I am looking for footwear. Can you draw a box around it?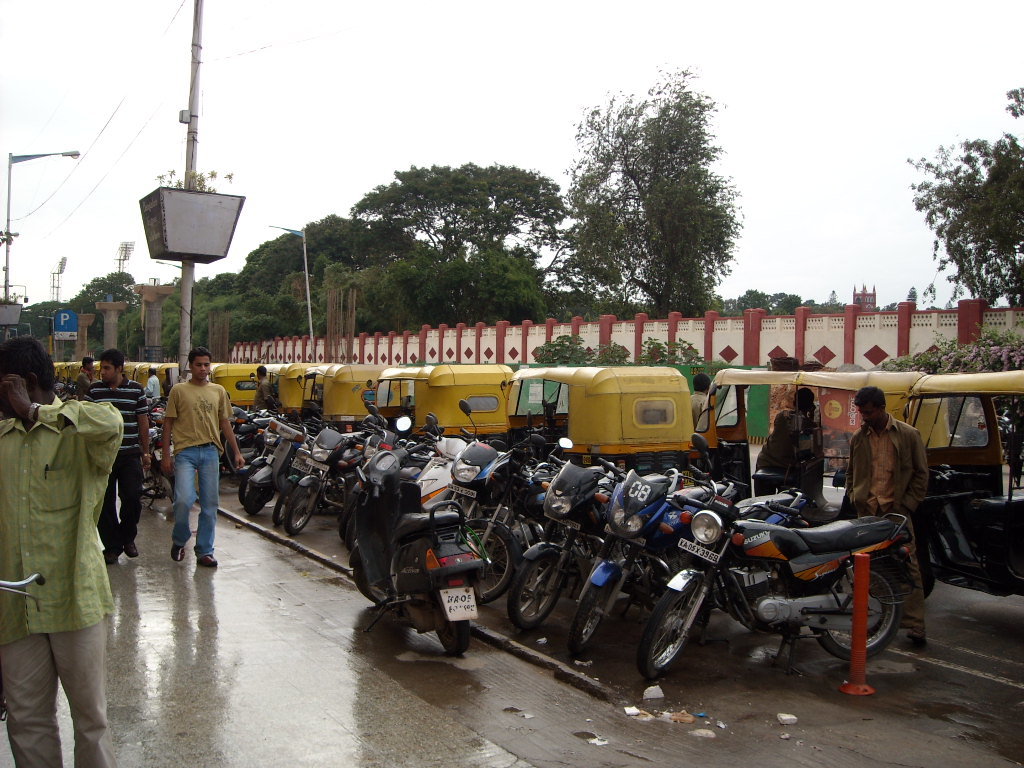
Sure, the bounding box is x1=200 y1=556 x2=218 y2=568.
